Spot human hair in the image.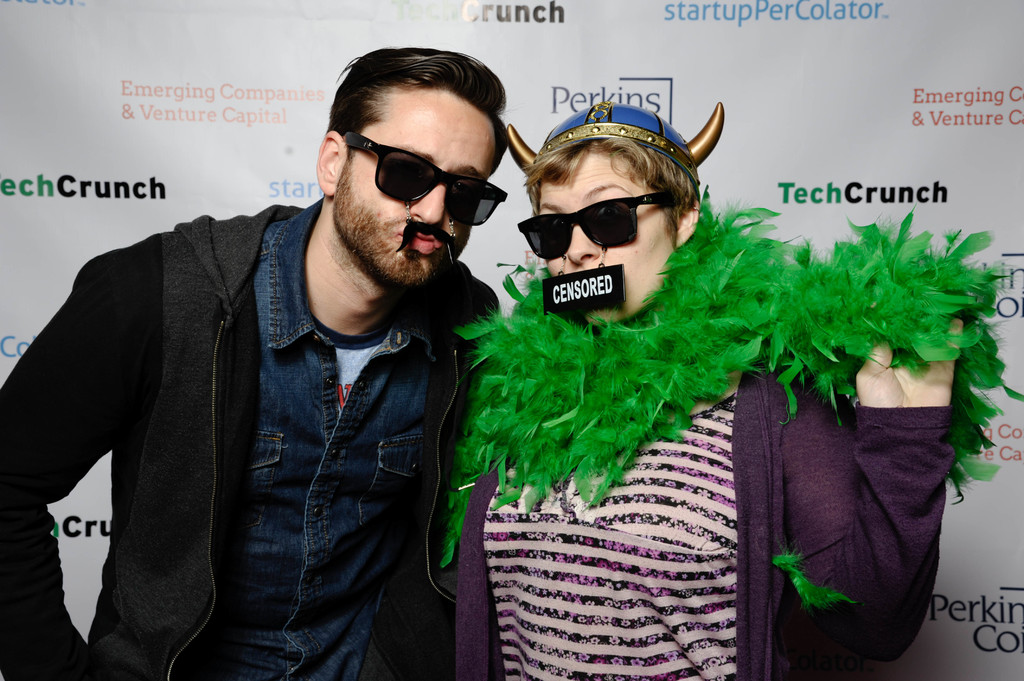
human hair found at left=323, top=47, right=520, bottom=192.
